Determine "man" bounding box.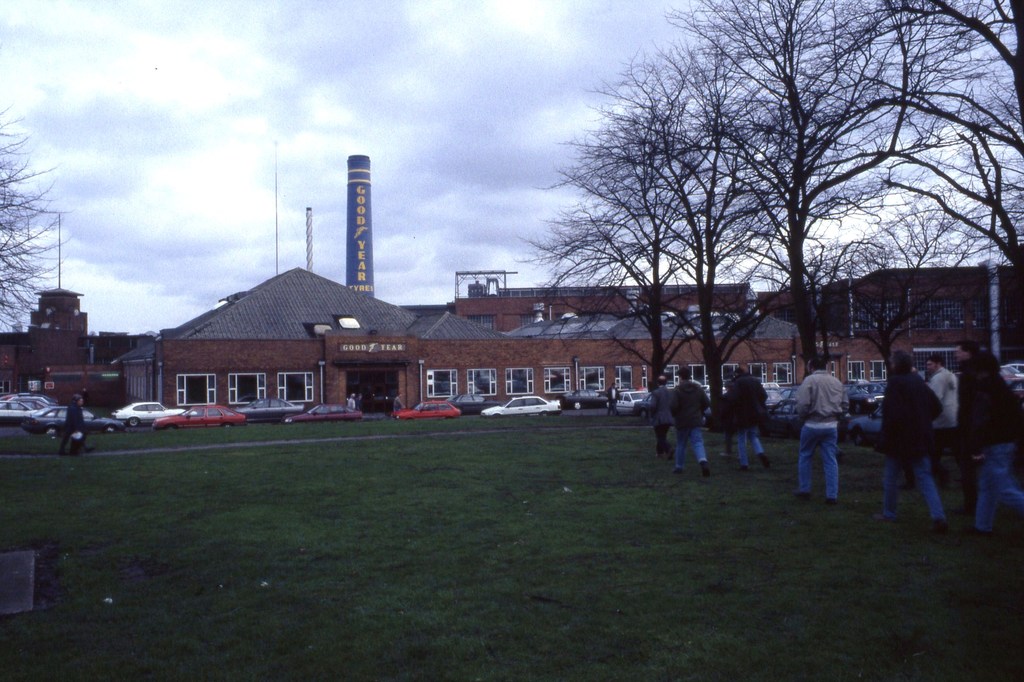
Determined: box=[876, 350, 961, 528].
